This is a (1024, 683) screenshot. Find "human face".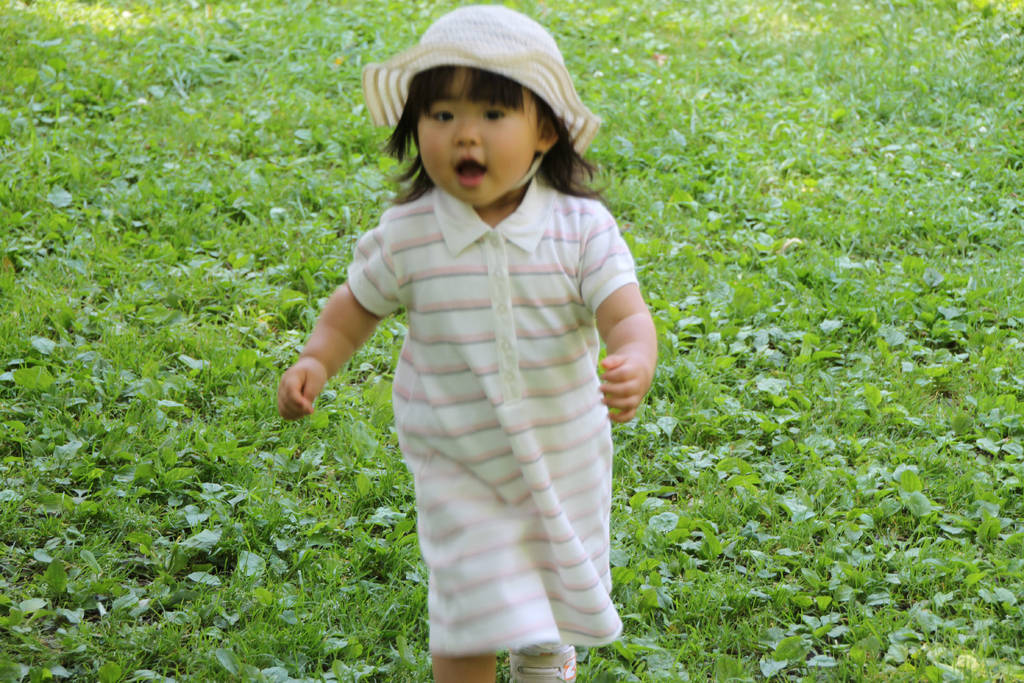
Bounding box: rect(416, 68, 540, 210).
